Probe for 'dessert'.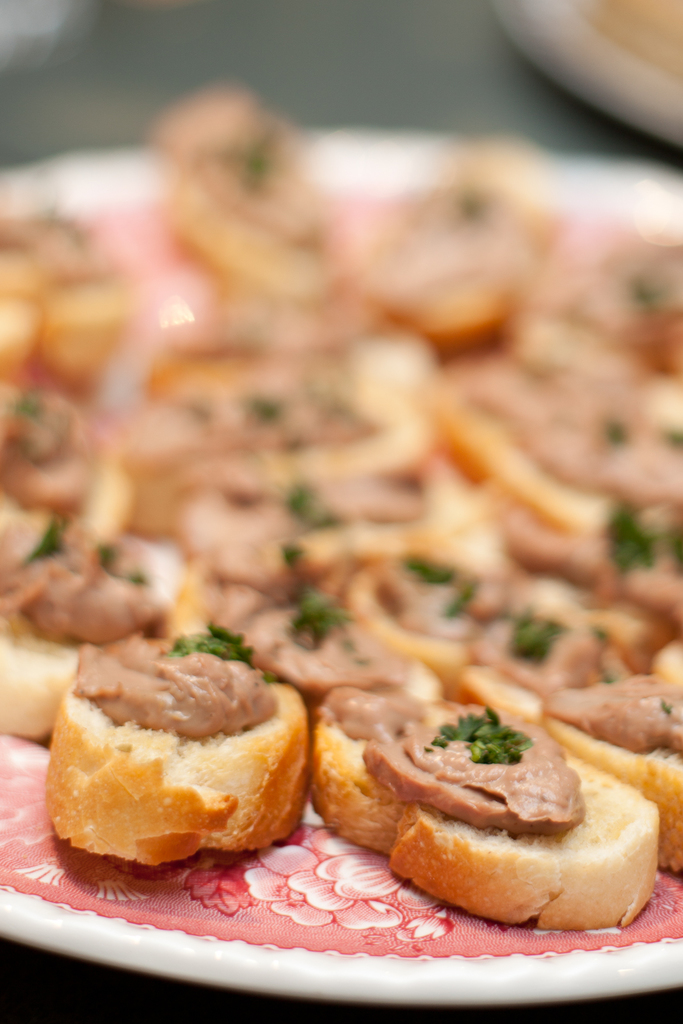
Probe result: [478, 603, 639, 720].
